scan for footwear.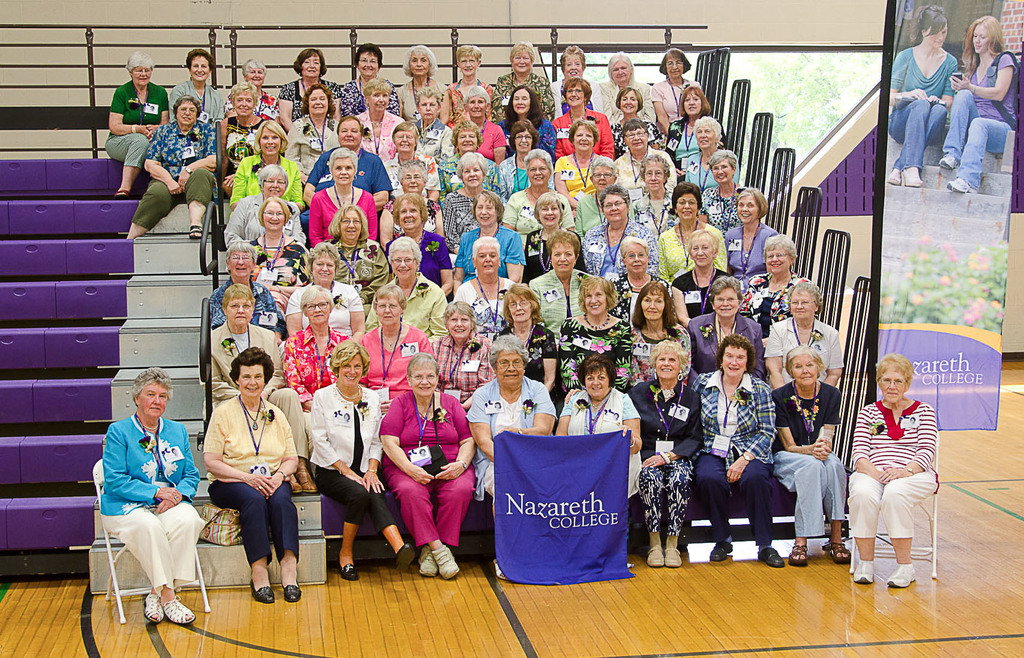
Scan result: (397,541,417,576).
